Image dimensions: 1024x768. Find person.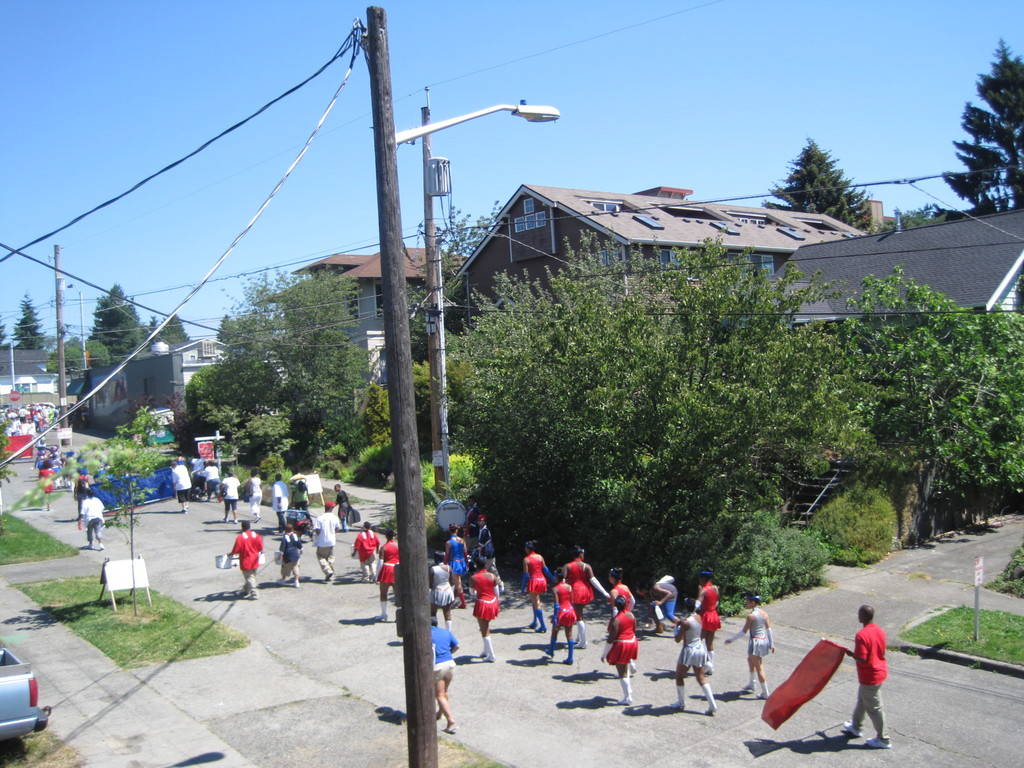
x1=429 y1=618 x2=460 y2=732.
